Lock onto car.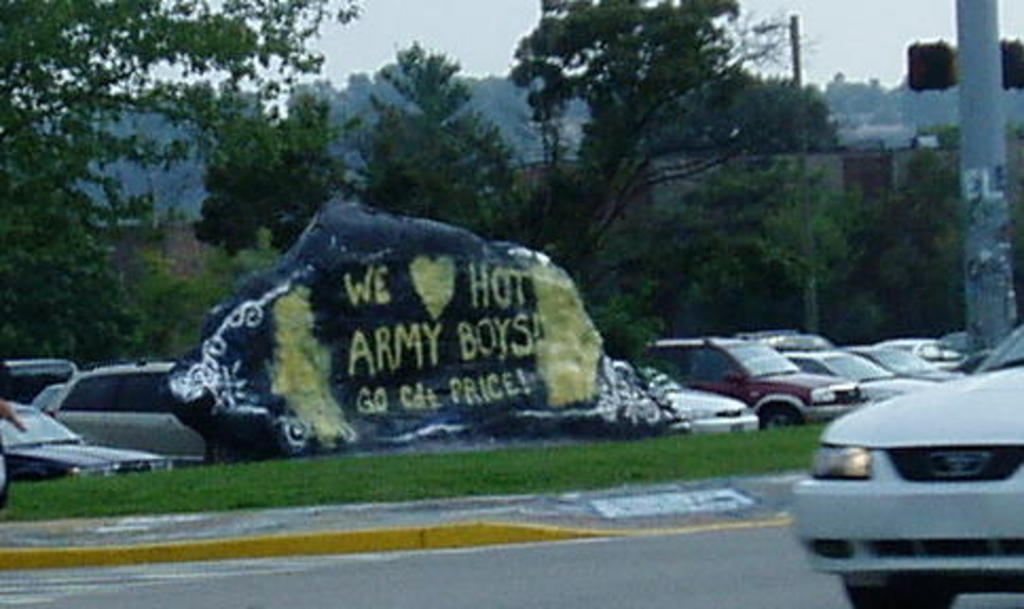
Locked: {"left": 603, "top": 355, "right": 751, "bottom": 436}.
